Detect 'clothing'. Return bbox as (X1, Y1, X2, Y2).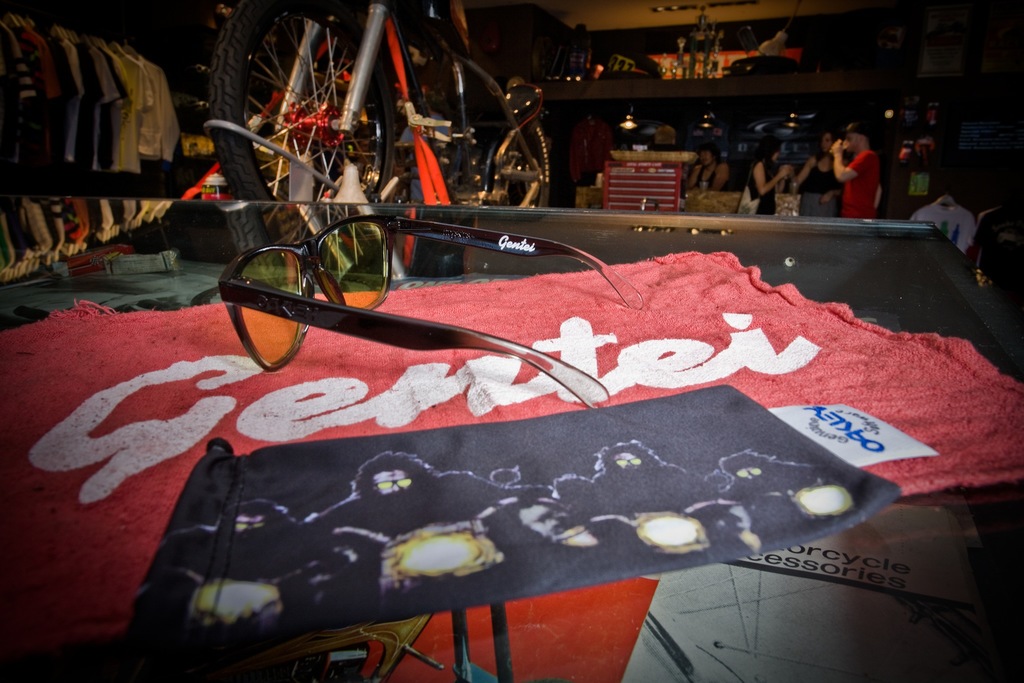
(960, 204, 1023, 280).
